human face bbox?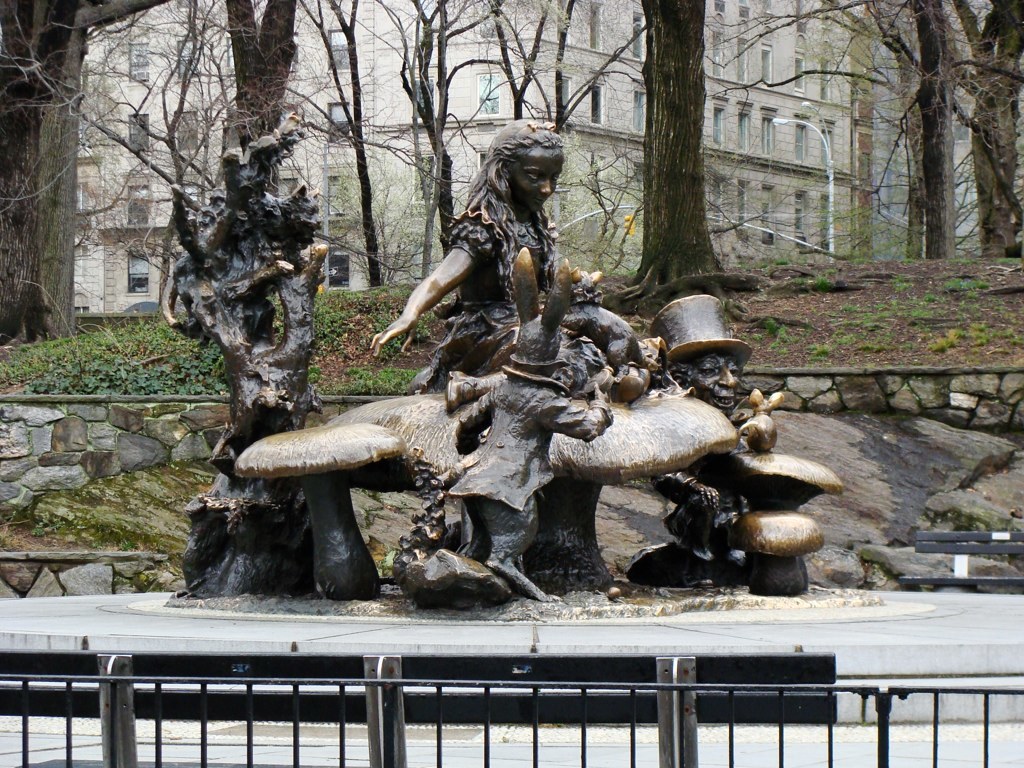
box=[682, 349, 747, 412]
